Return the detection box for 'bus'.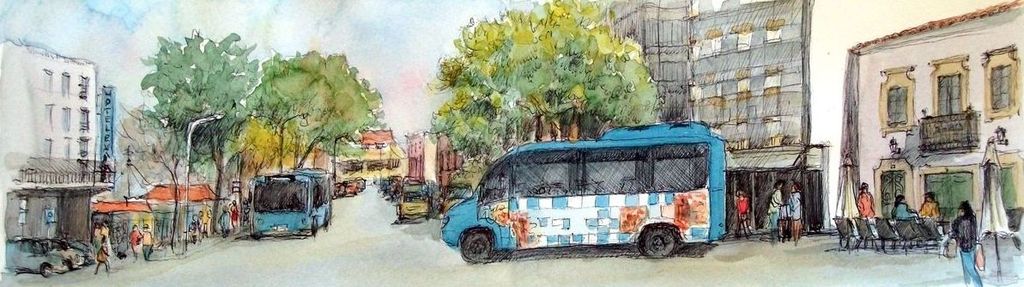
x1=250 y1=161 x2=331 y2=237.
